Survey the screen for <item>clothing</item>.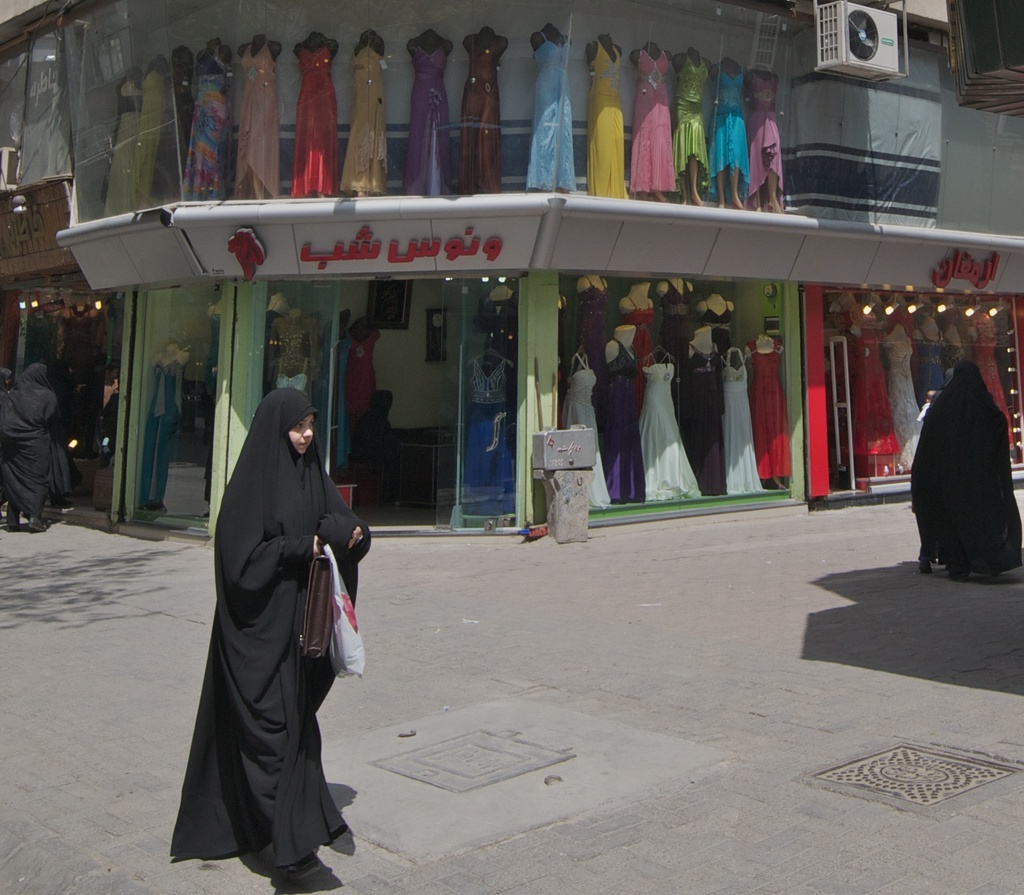
Survey found: 750:338:788:496.
